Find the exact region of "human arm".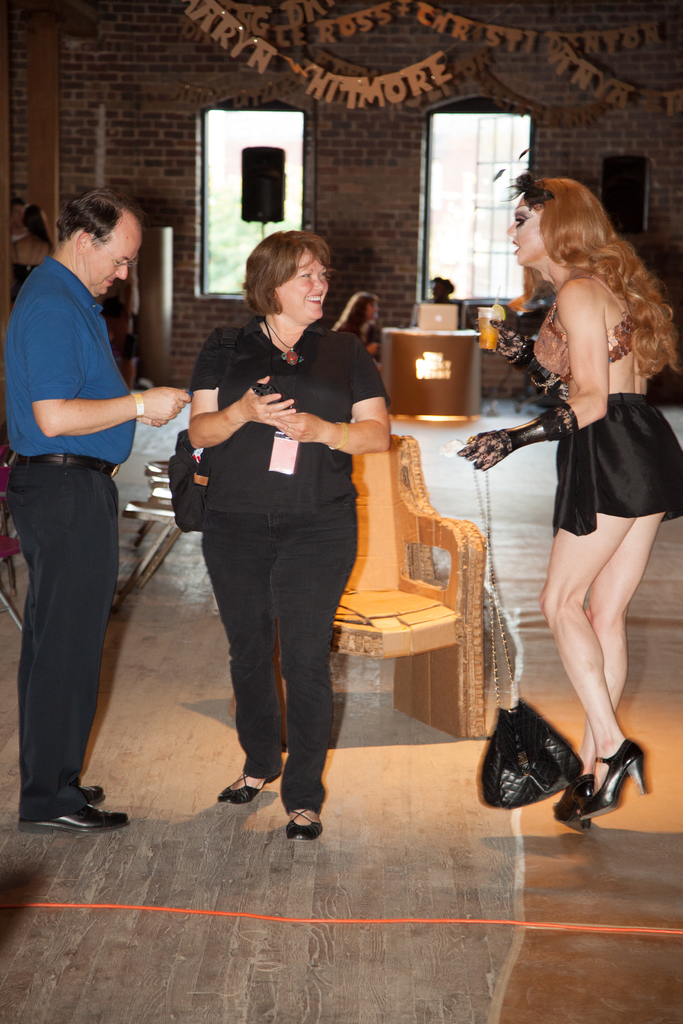
Exact region: 179,339,300,474.
